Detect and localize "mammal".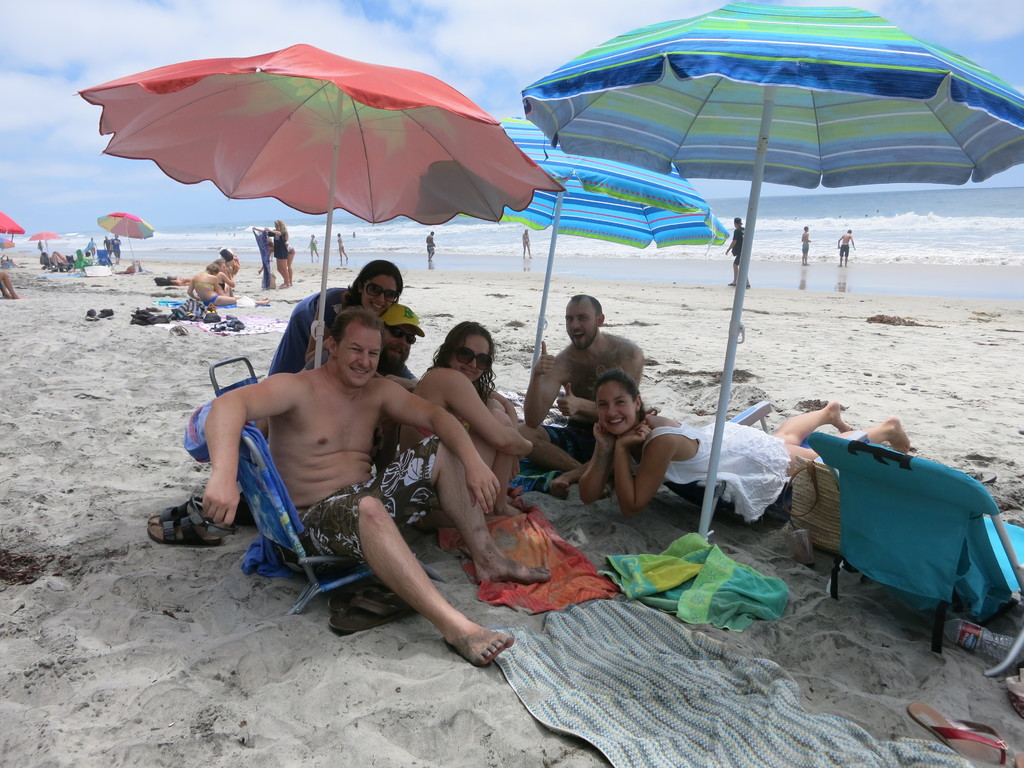
Localized at 524:285:648:491.
